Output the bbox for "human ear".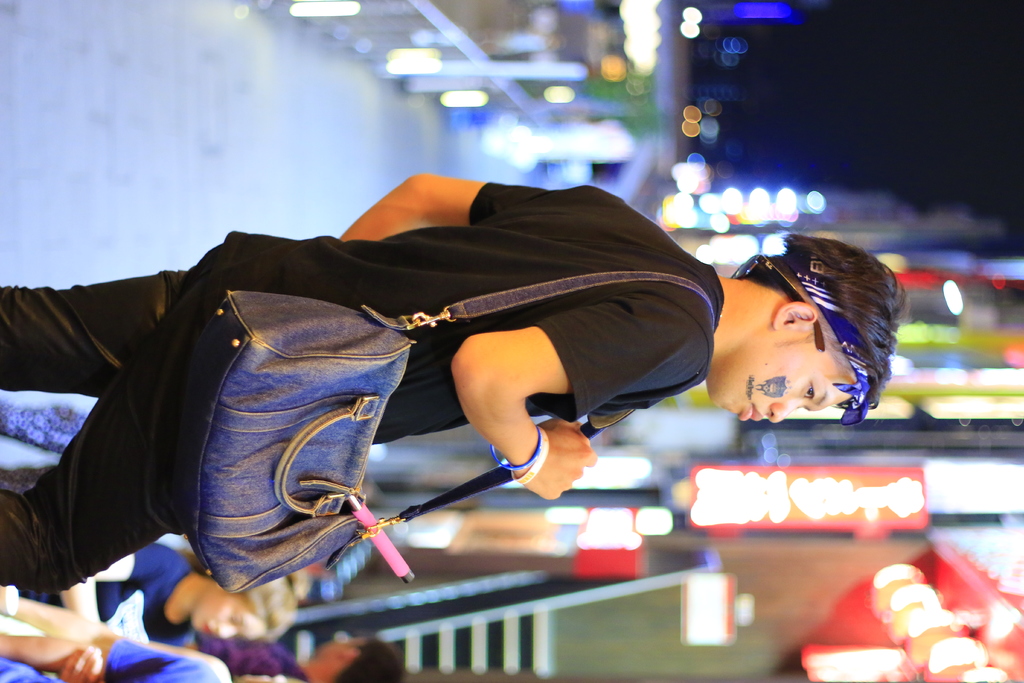
locate(774, 304, 816, 325).
